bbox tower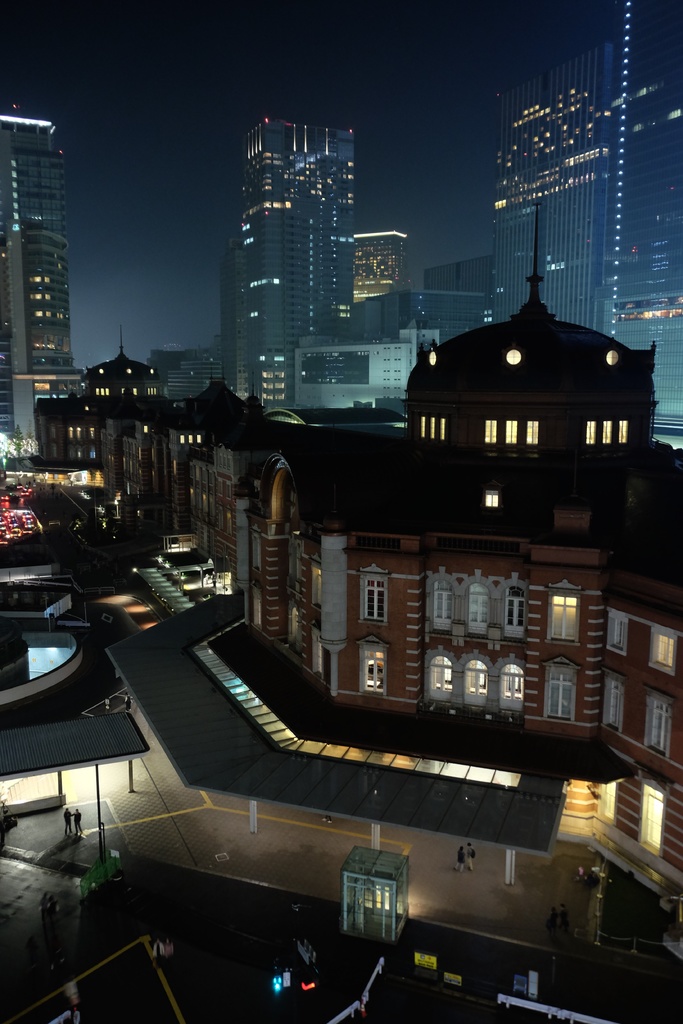
box(500, 45, 611, 330)
